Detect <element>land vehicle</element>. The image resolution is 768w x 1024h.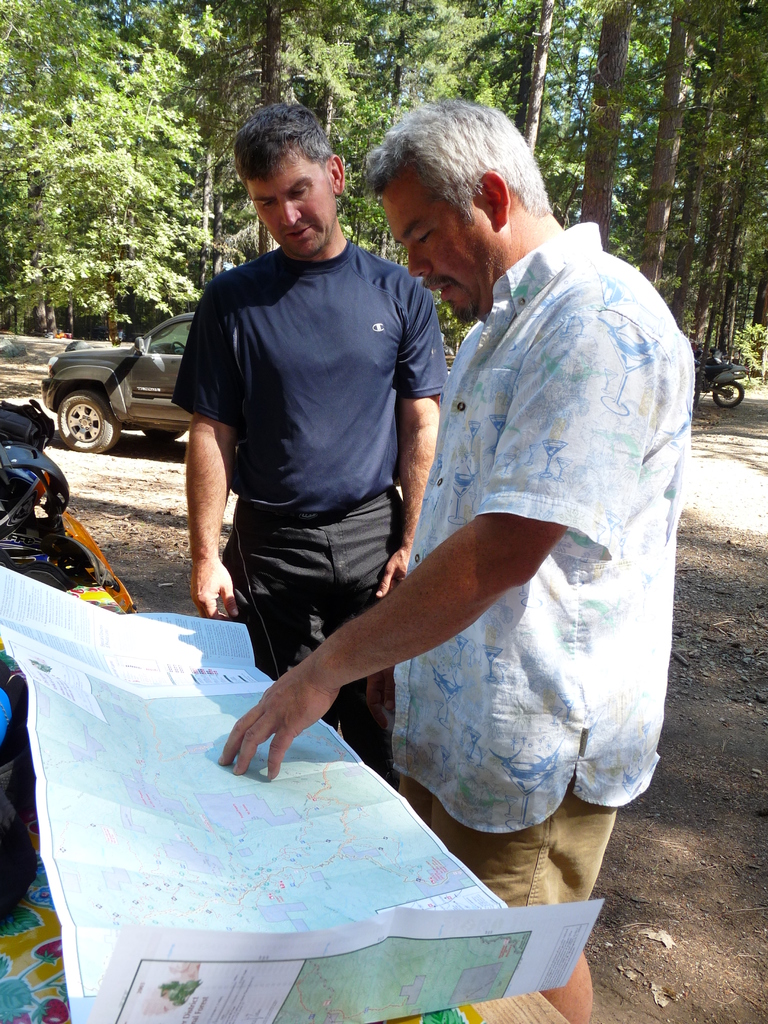
[x1=696, y1=356, x2=744, y2=414].
